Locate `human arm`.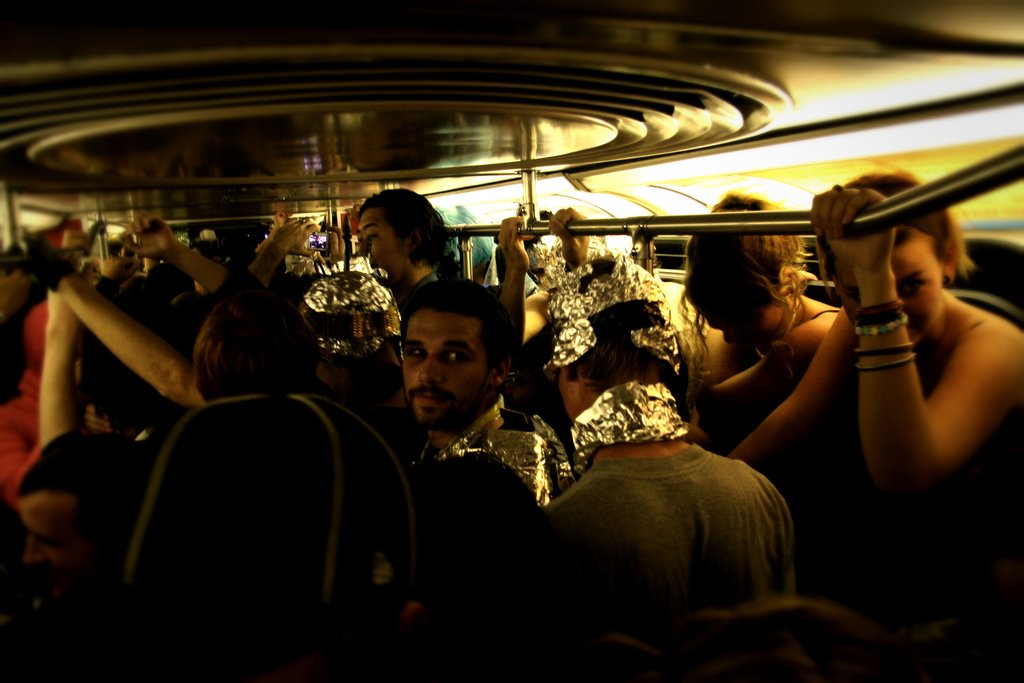
Bounding box: x1=708 y1=317 x2=830 y2=413.
